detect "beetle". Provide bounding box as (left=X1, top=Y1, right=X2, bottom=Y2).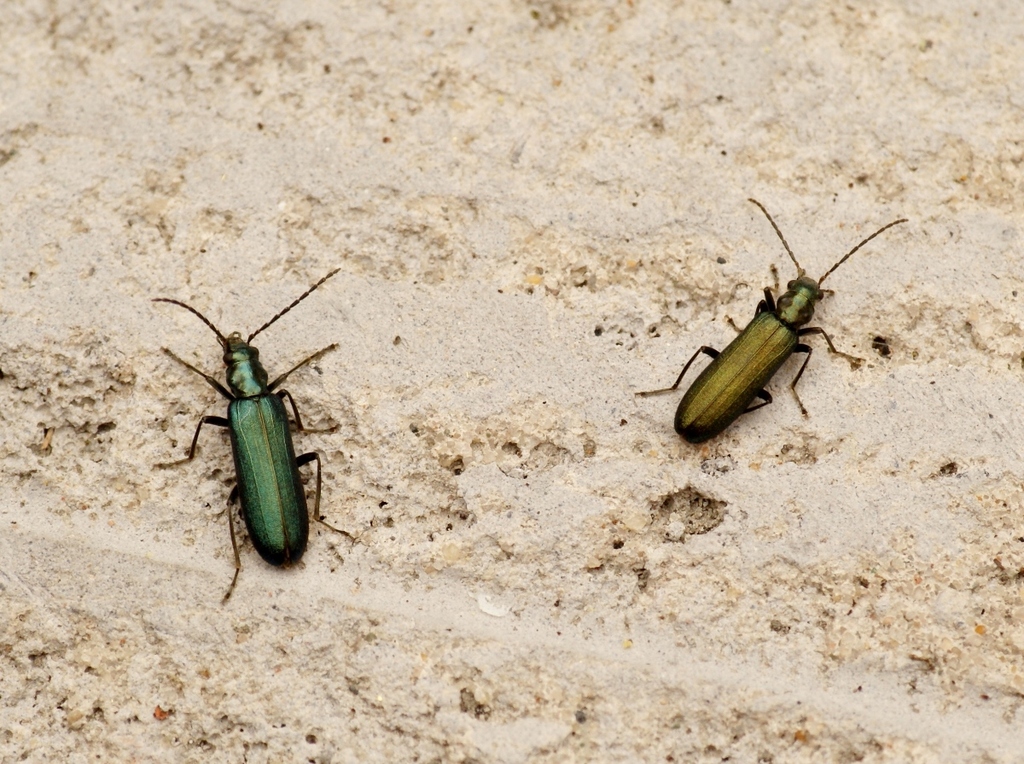
(left=141, top=262, right=354, bottom=596).
